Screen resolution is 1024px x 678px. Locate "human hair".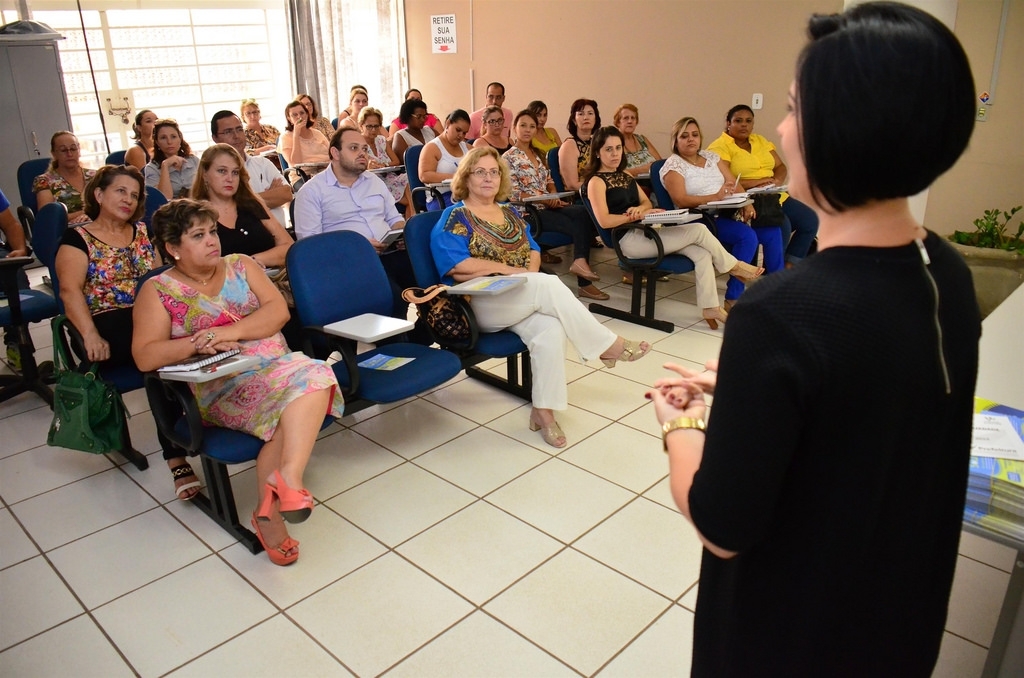
select_region(79, 163, 147, 223).
